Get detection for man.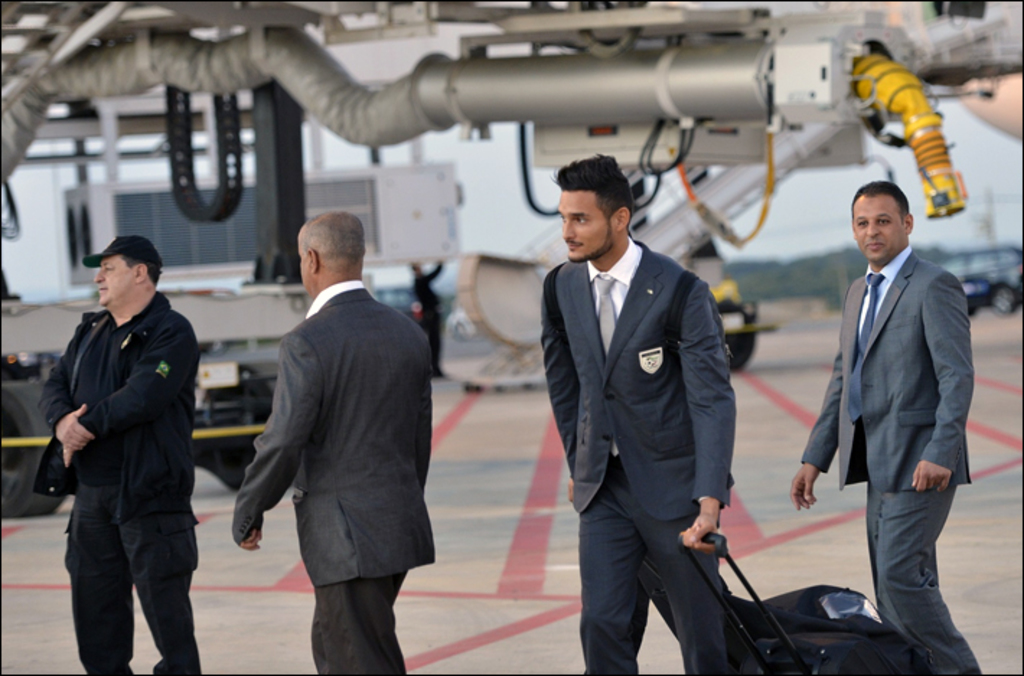
Detection: x1=37 y1=213 x2=208 y2=672.
